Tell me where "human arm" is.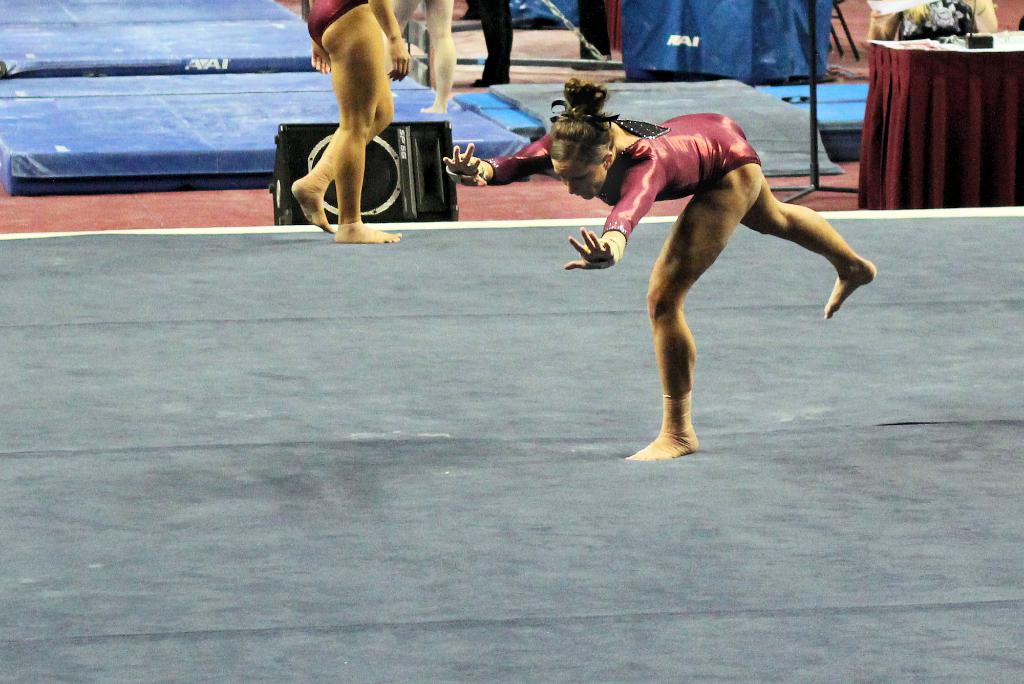
"human arm" is at locate(365, 0, 410, 84).
